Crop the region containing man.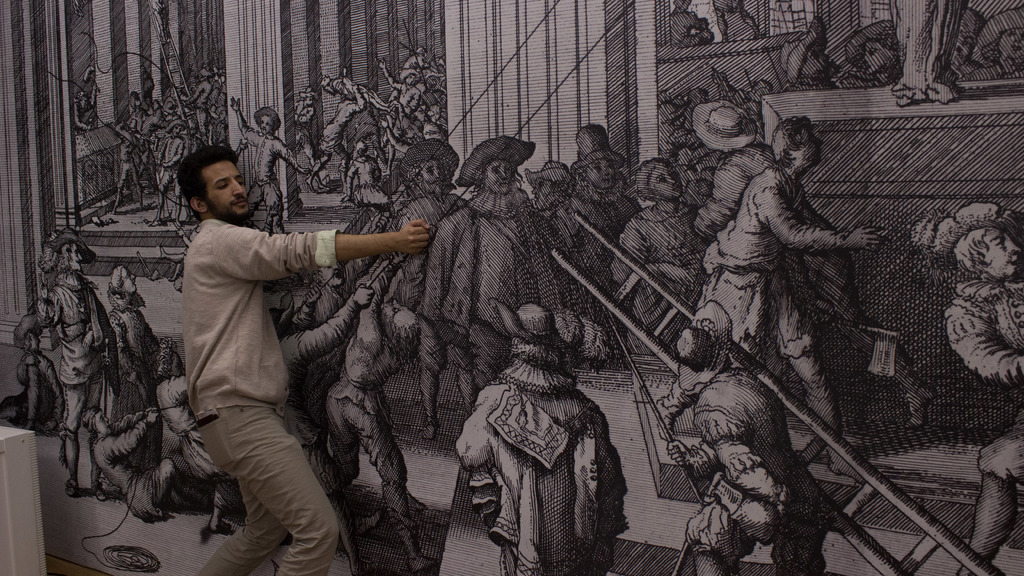
Crop region: [left=103, top=263, right=166, bottom=423].
